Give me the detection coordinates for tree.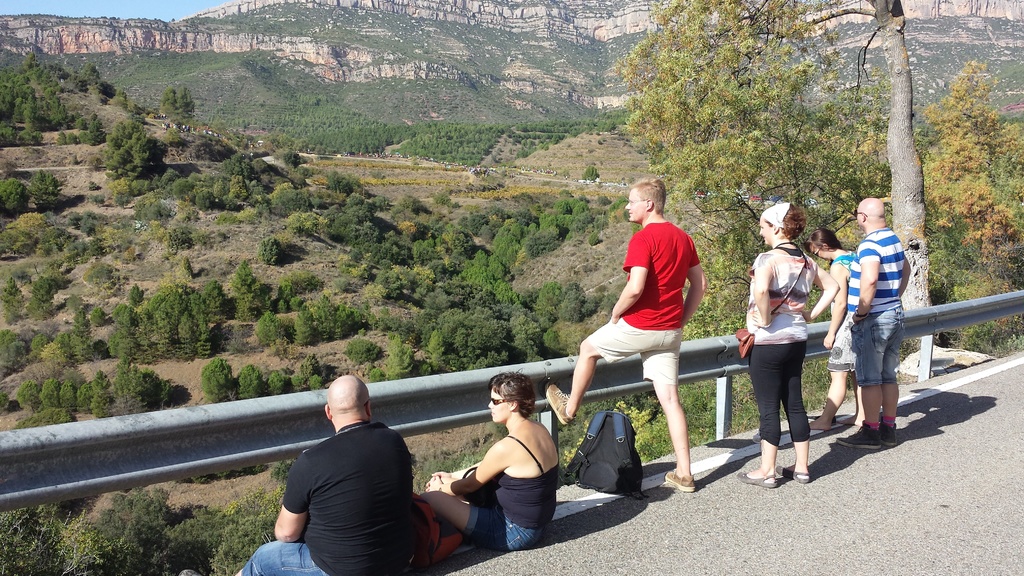
box(226, 258, 266, 329).
